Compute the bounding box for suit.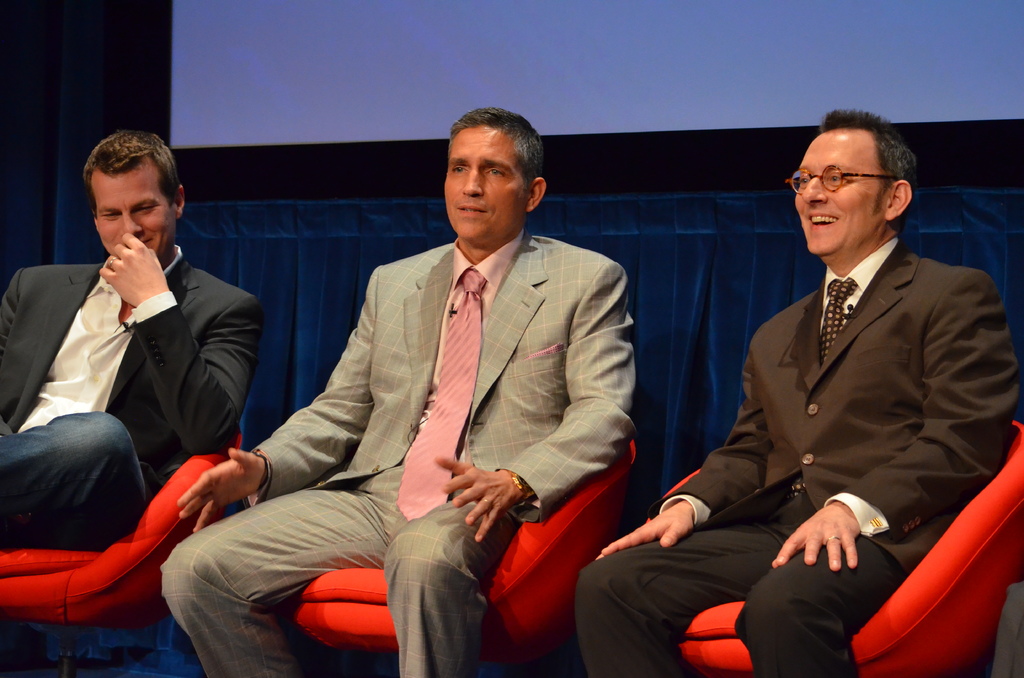
bbox(160, 232, 637, 677).
